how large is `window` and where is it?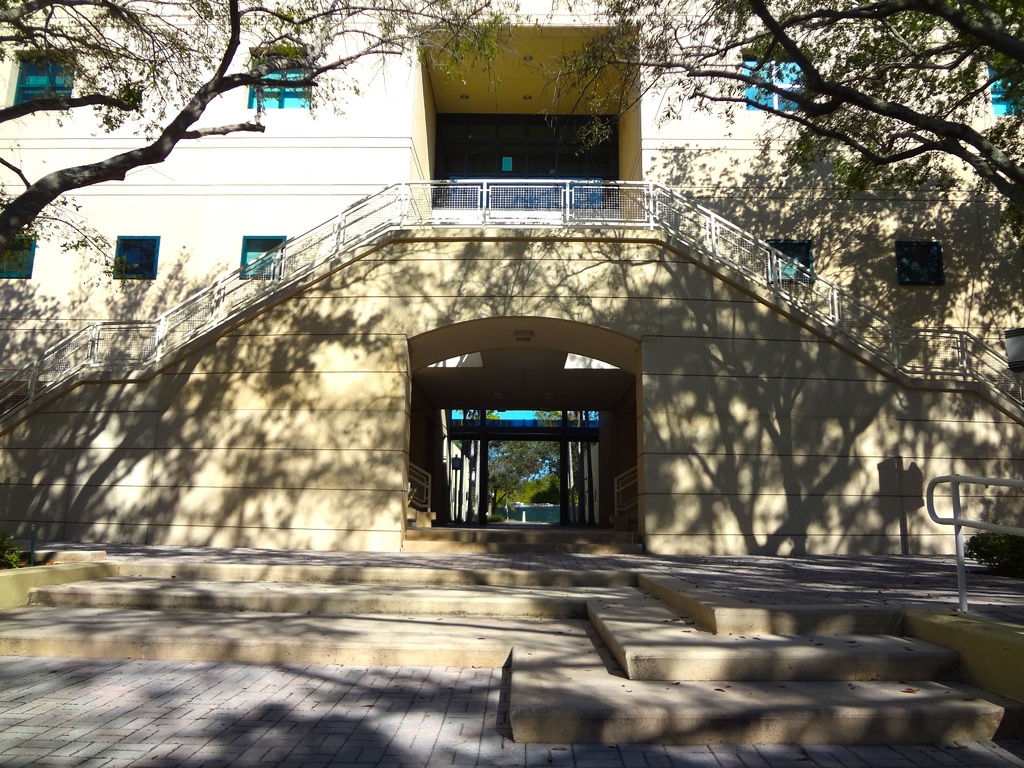
Bounding box: 773 246 821 288.
